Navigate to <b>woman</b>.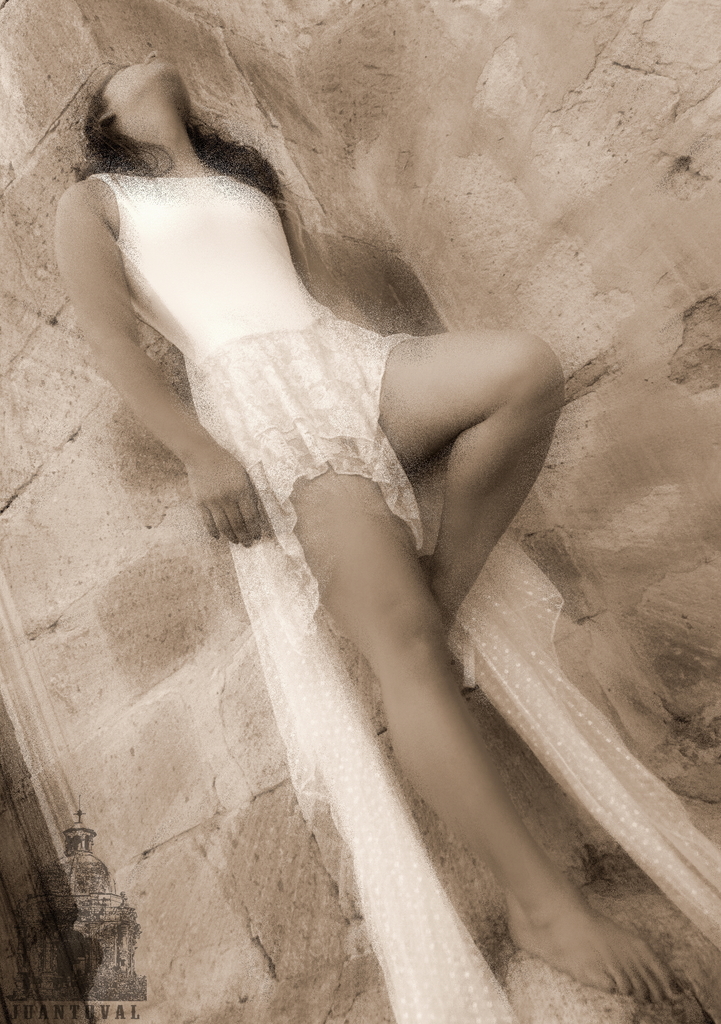
Navigation target: rect(52, 51, 693, 1003).
